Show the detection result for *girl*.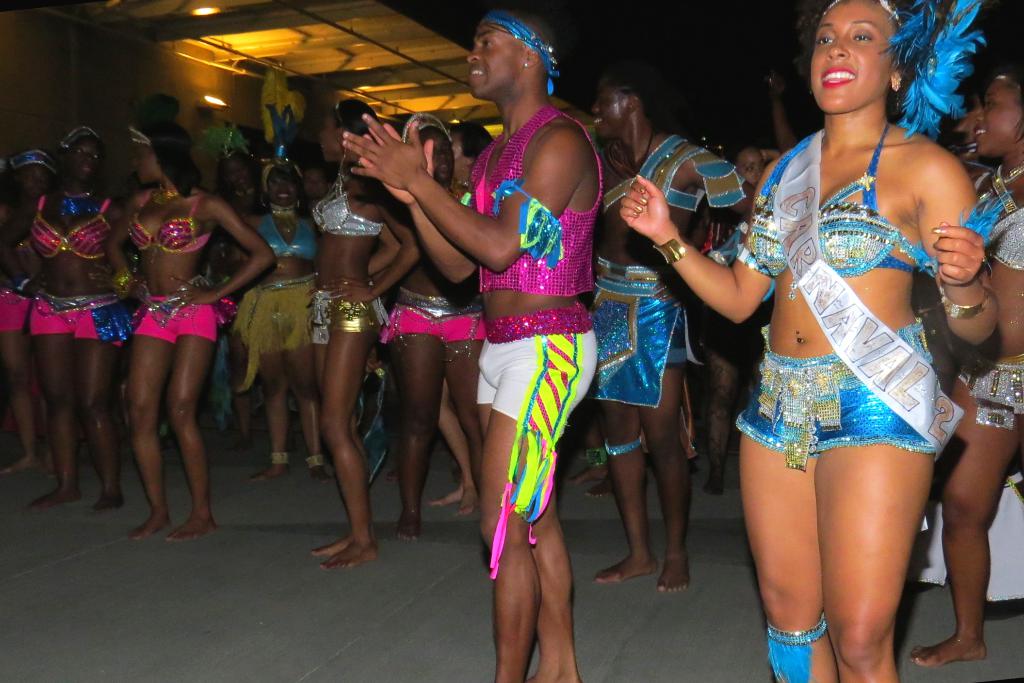
locate(2, 143, 58, 475).
